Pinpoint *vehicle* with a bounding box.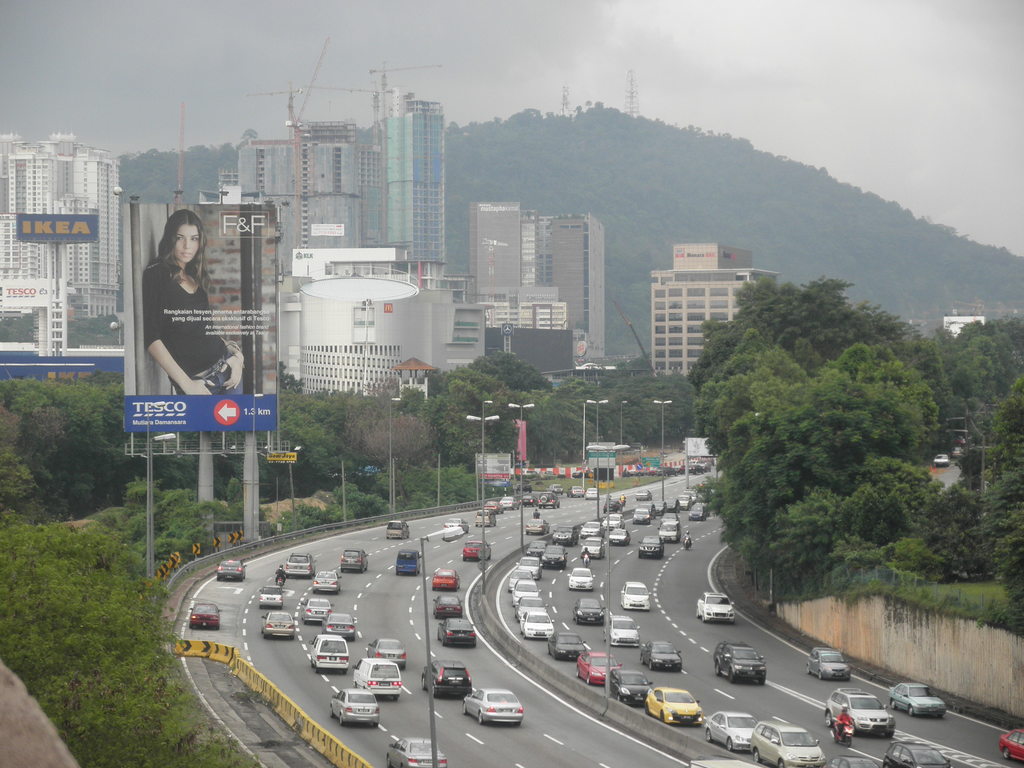
<bbox>547, 484, 562, 495</bbox>.
